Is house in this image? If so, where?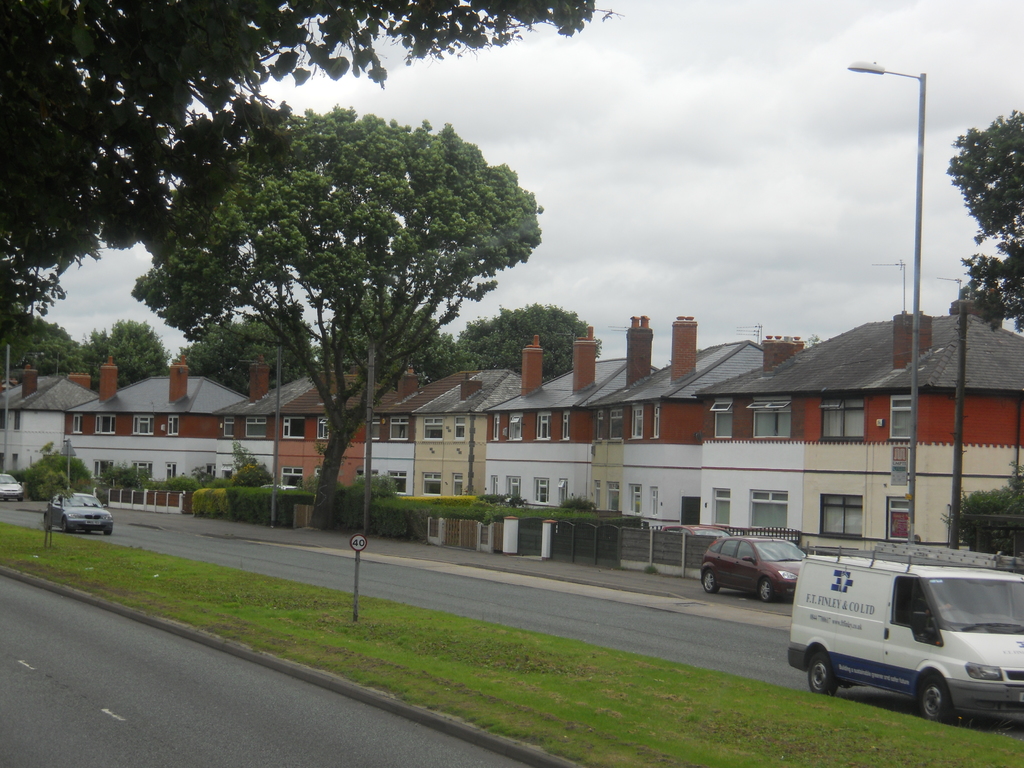
Yes, at 413 364 525 509.
